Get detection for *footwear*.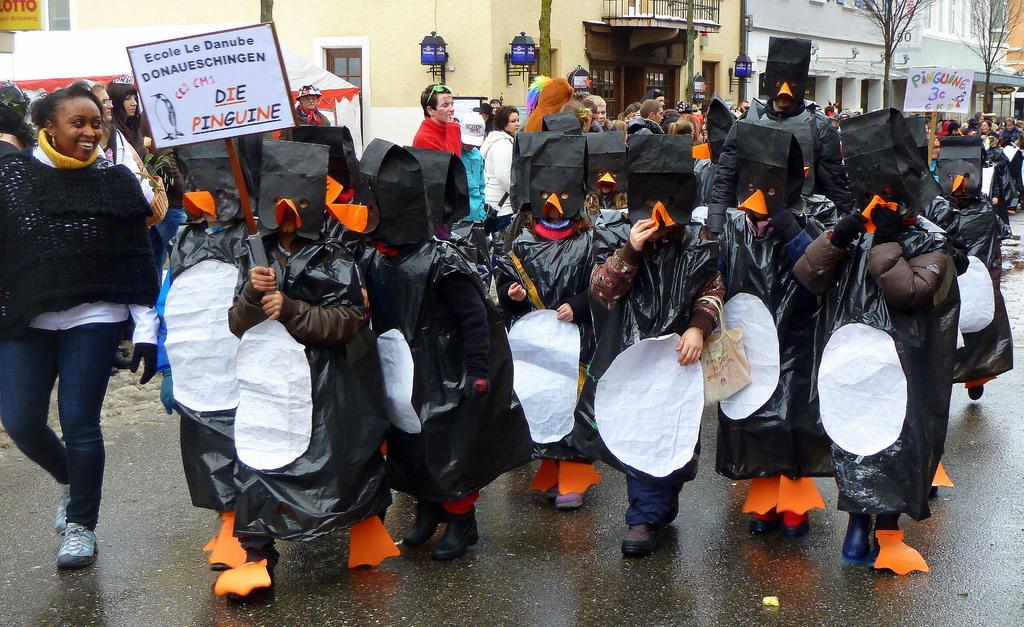
Detection: pyautogui.locateOnScreen(56, 485, 68, 538).
